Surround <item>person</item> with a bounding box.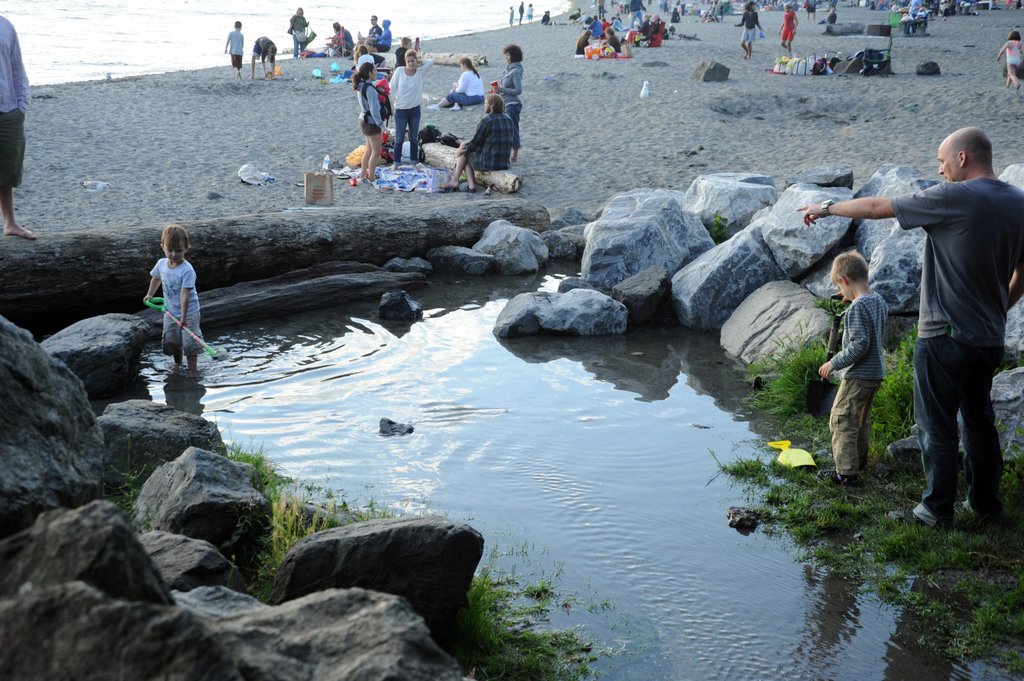
{"x1": 664, "y1": 0, "x2": 669, "y2": 13}.
